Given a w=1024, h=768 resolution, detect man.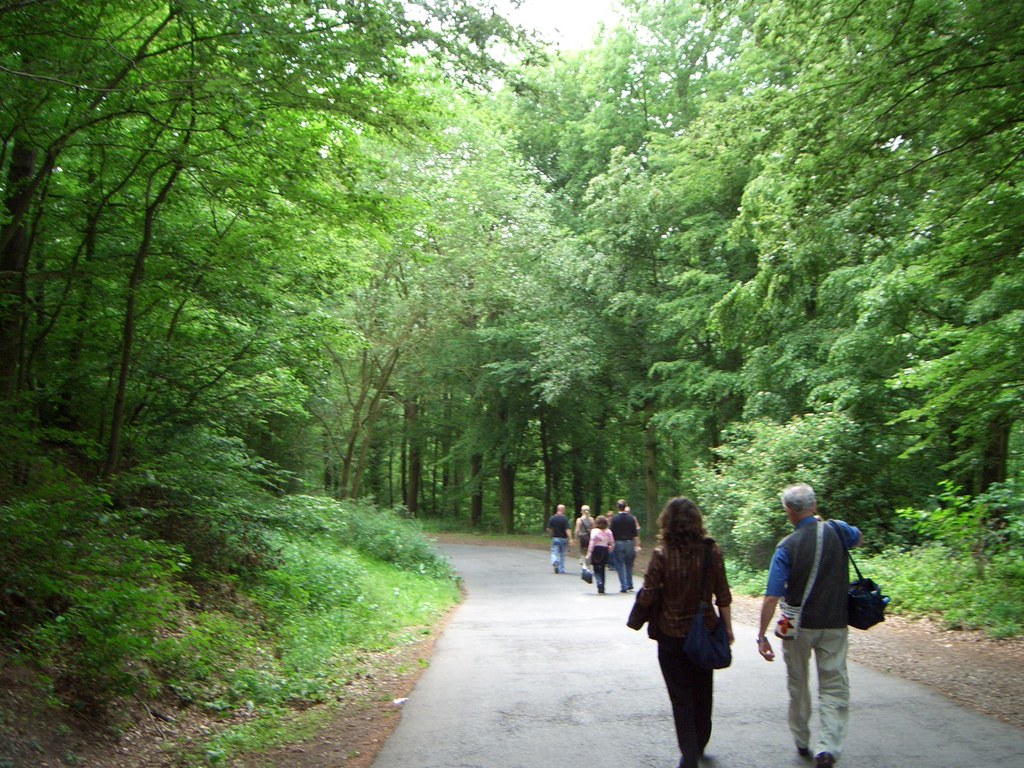
bbox=(546, 502, 577, 575).
